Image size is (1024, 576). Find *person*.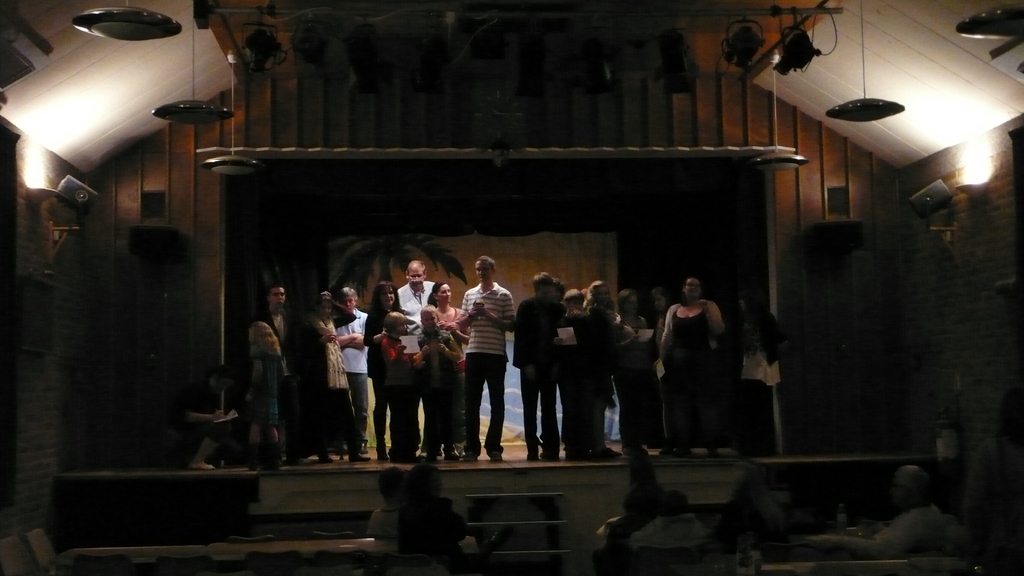
bbox=[601, 487, 664, 547].
